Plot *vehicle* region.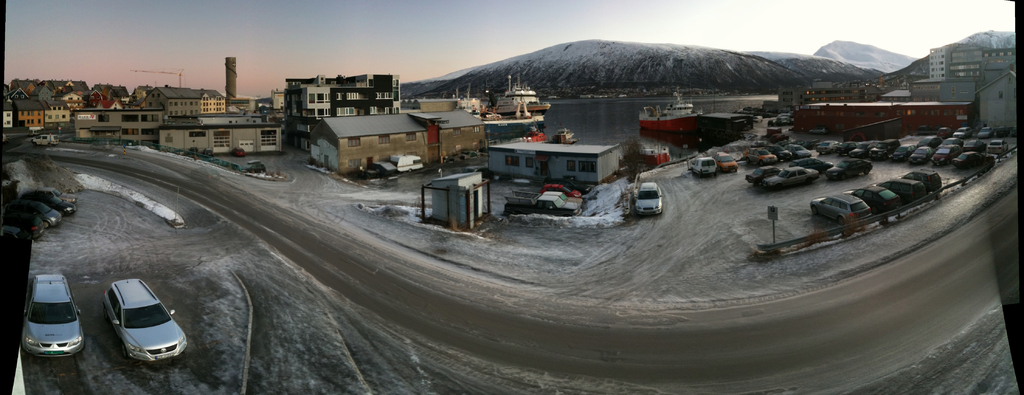
Plotted at {"left": 758, "top": 166, "right": 822, "bottom": 195}.
